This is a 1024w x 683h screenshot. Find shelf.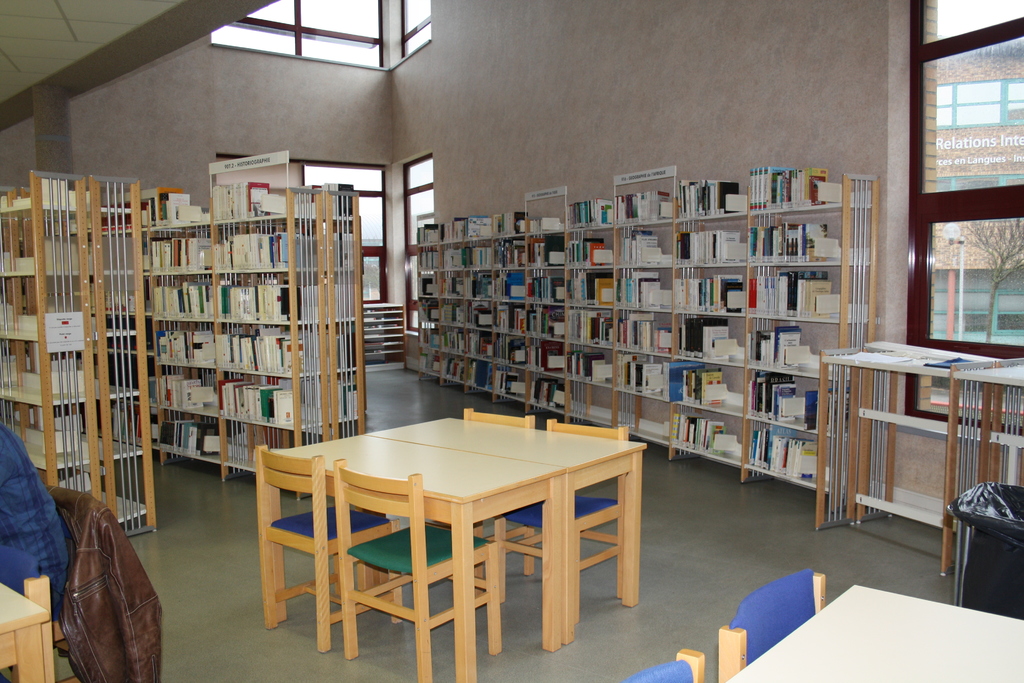
Bounding box: rect(528, 238, 566, 266).
